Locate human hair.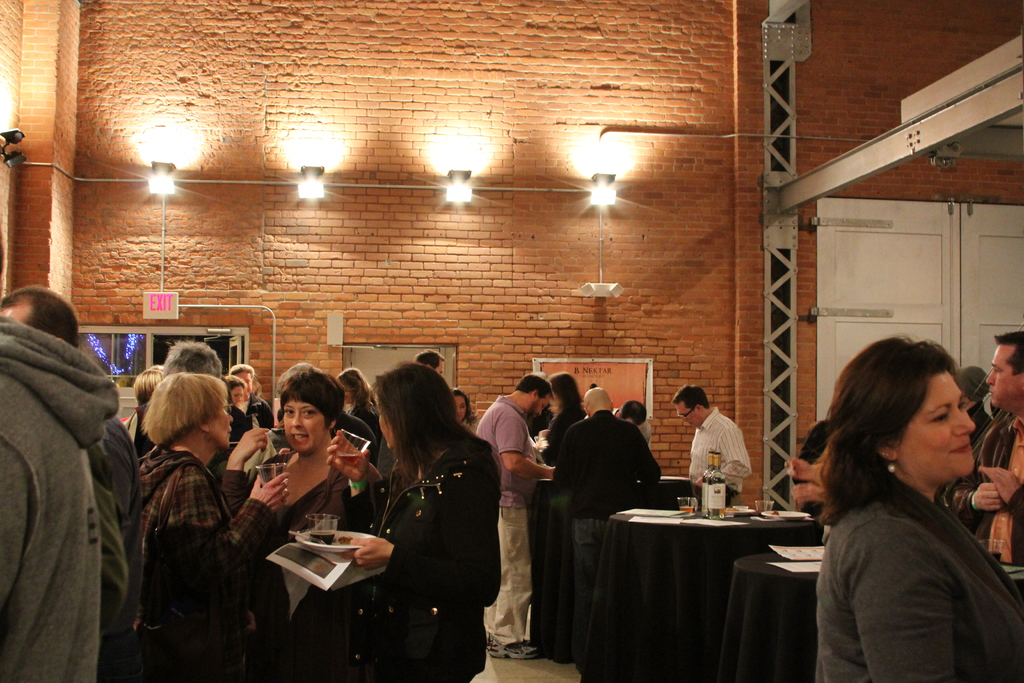
Bounding box: BBox(230, 363, 256, 380).
